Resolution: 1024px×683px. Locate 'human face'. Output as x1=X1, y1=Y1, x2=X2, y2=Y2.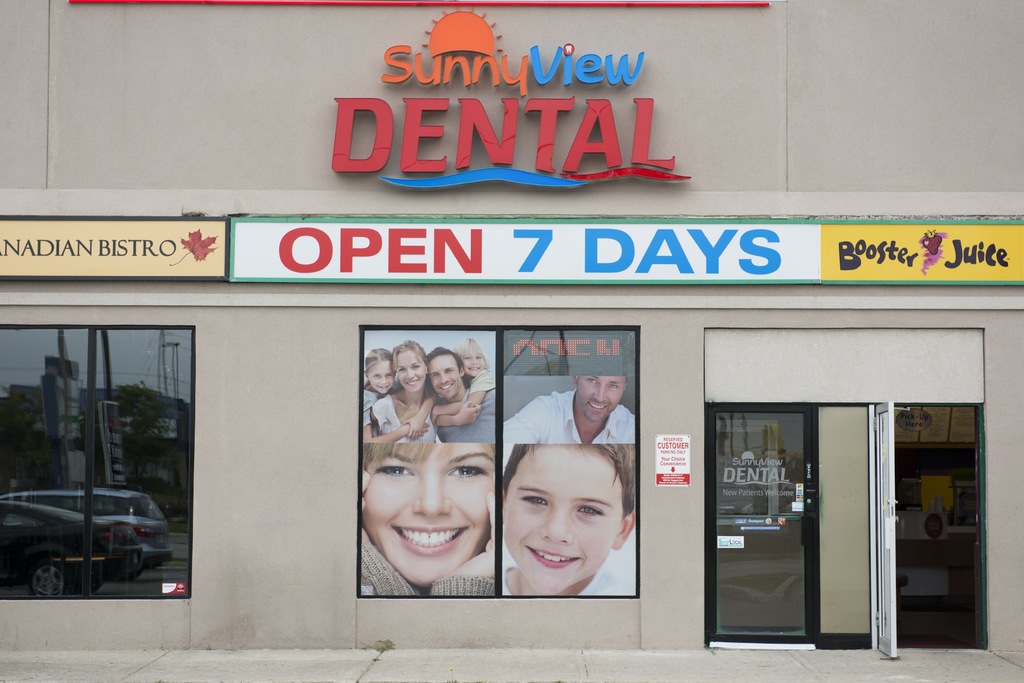
x1=577, y1=375, x2=624, y2=425.
